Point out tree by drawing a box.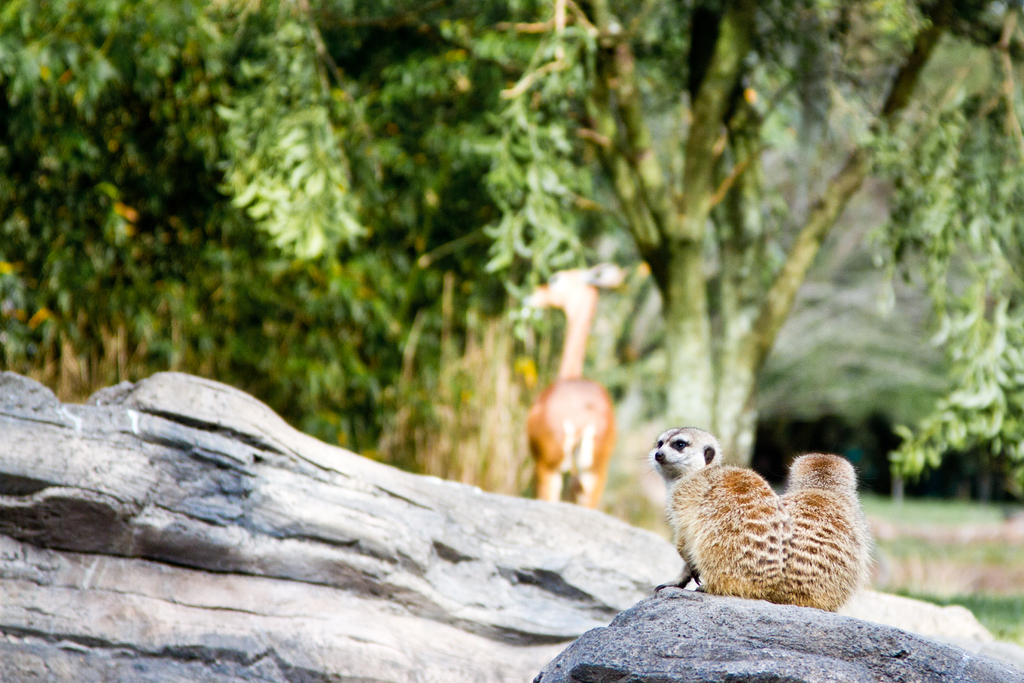
[570,0,1023,486].
